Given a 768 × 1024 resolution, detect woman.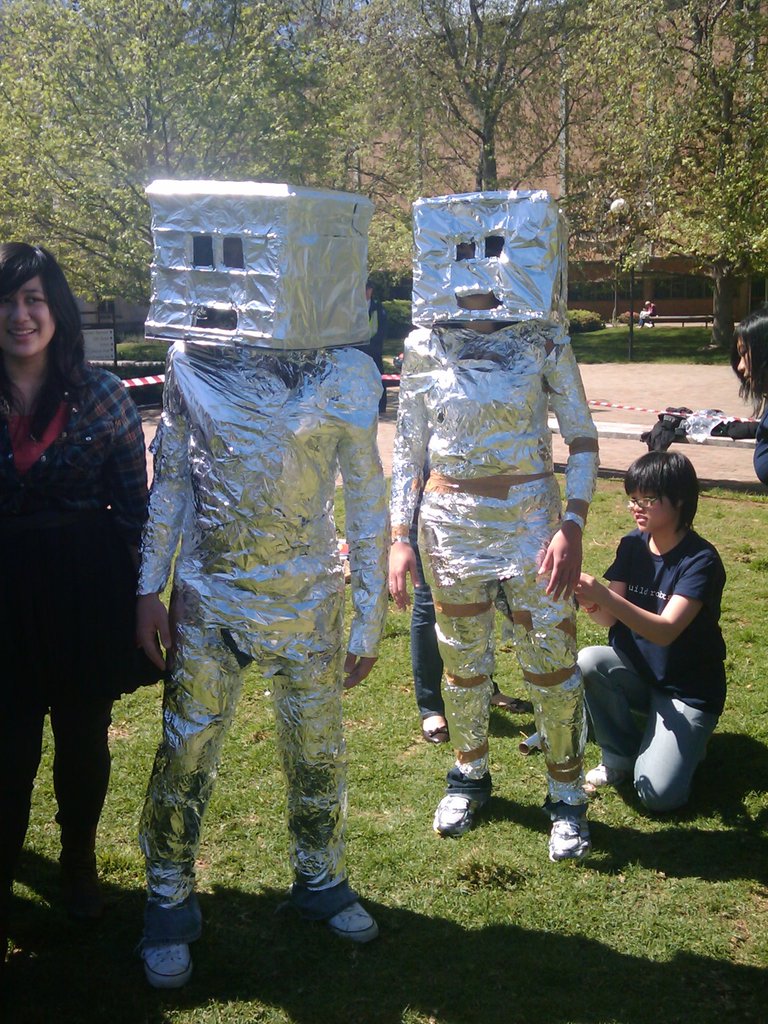
left=728, top=312, right=767, bottom=486.
